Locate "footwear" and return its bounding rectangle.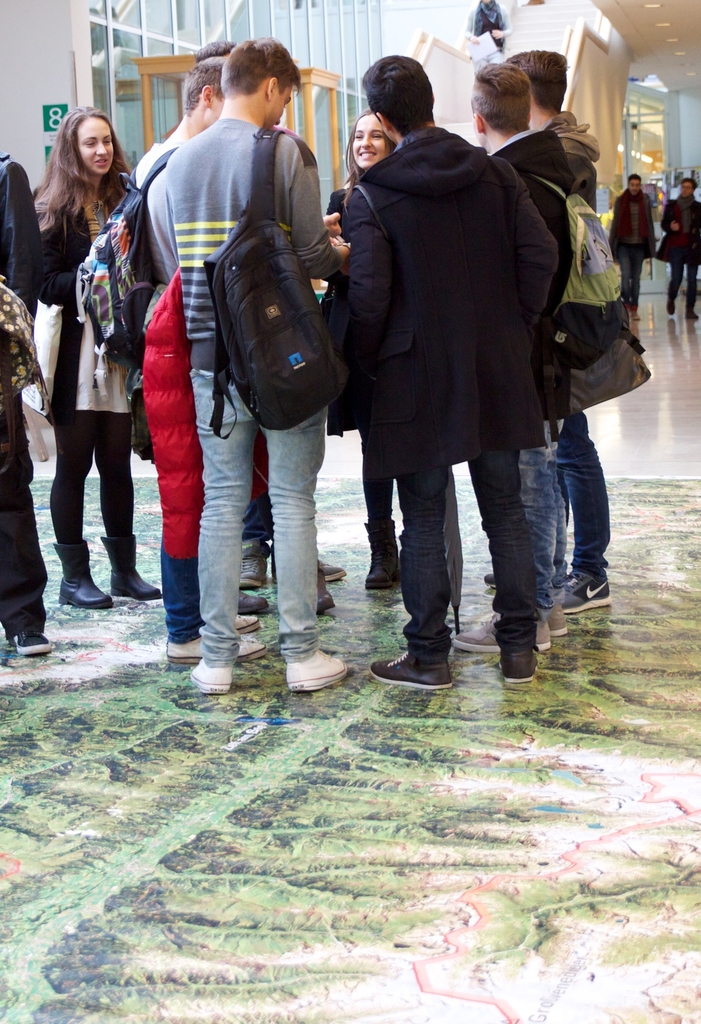
<bbox>283, 646, 352, 692</bbox>.
